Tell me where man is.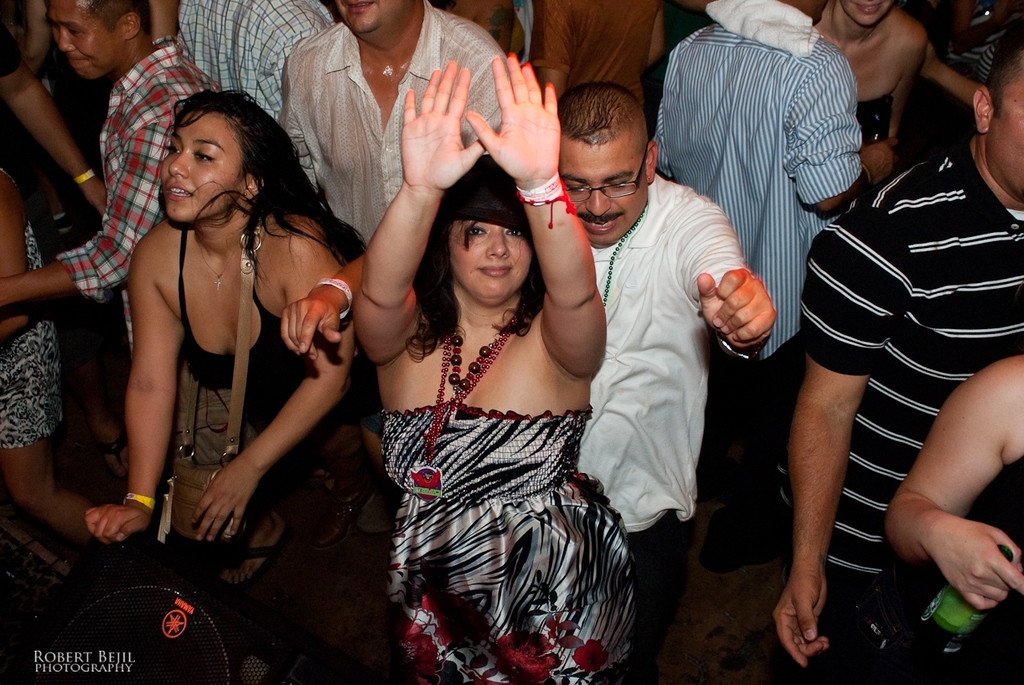
man is at box=[799, 28, 1023, 684].
